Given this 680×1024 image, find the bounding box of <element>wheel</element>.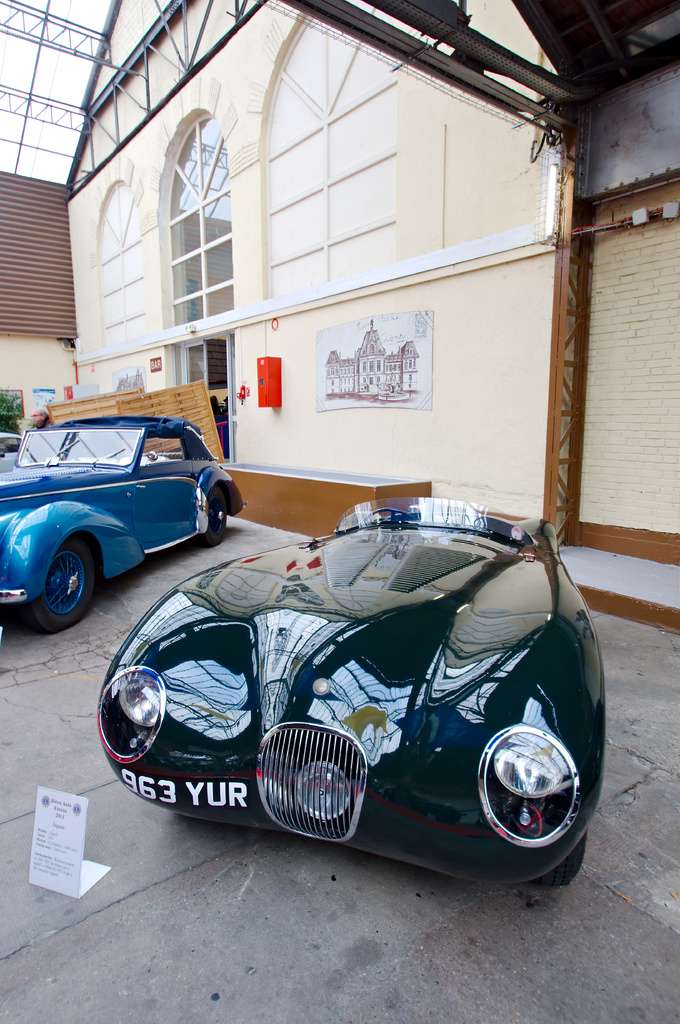
20:538:93:628.
